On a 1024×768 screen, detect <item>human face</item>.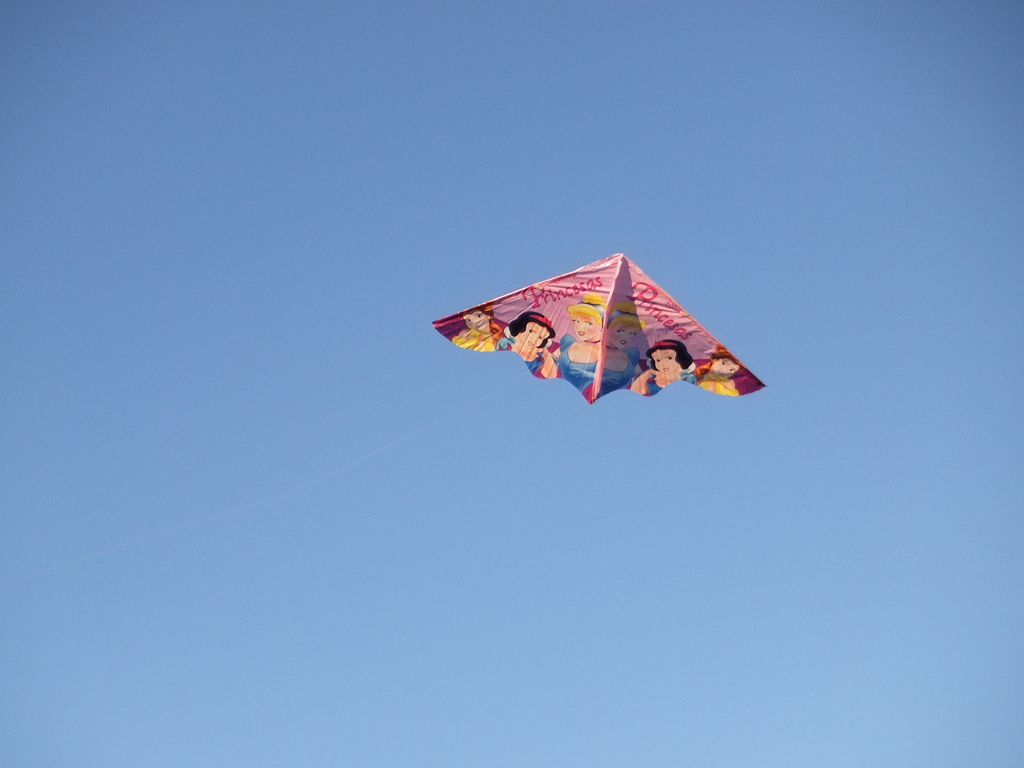
box=[575, 312, 596, 346].
